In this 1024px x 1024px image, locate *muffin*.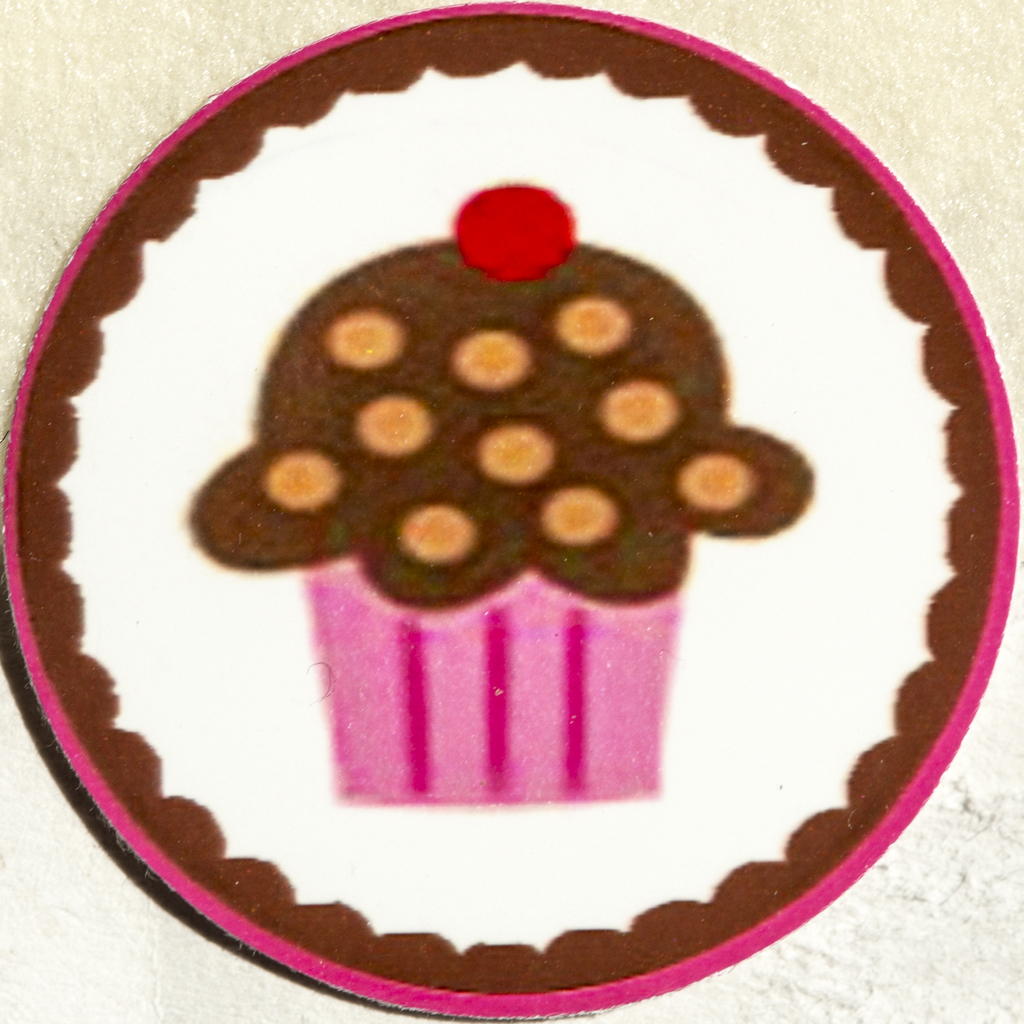
Bounding box: Rect(182, 177, 819, 805).
